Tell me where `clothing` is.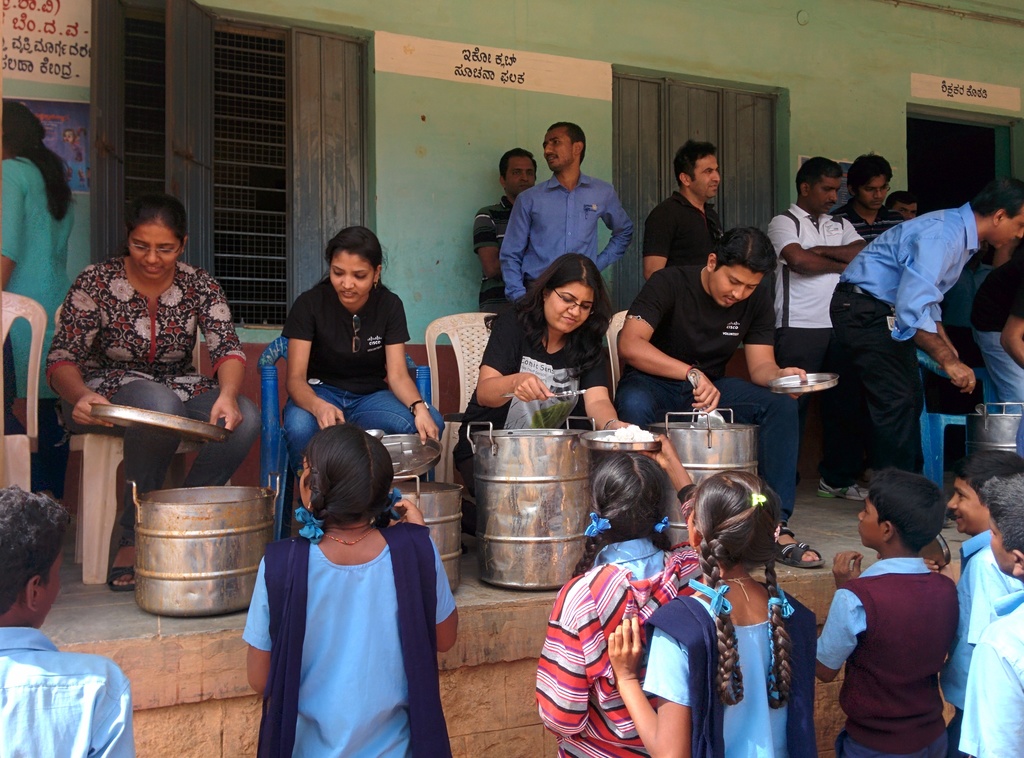
`clothing` is at {"left": 512, "top": 169, "right": 637, "bottom": 305}.
